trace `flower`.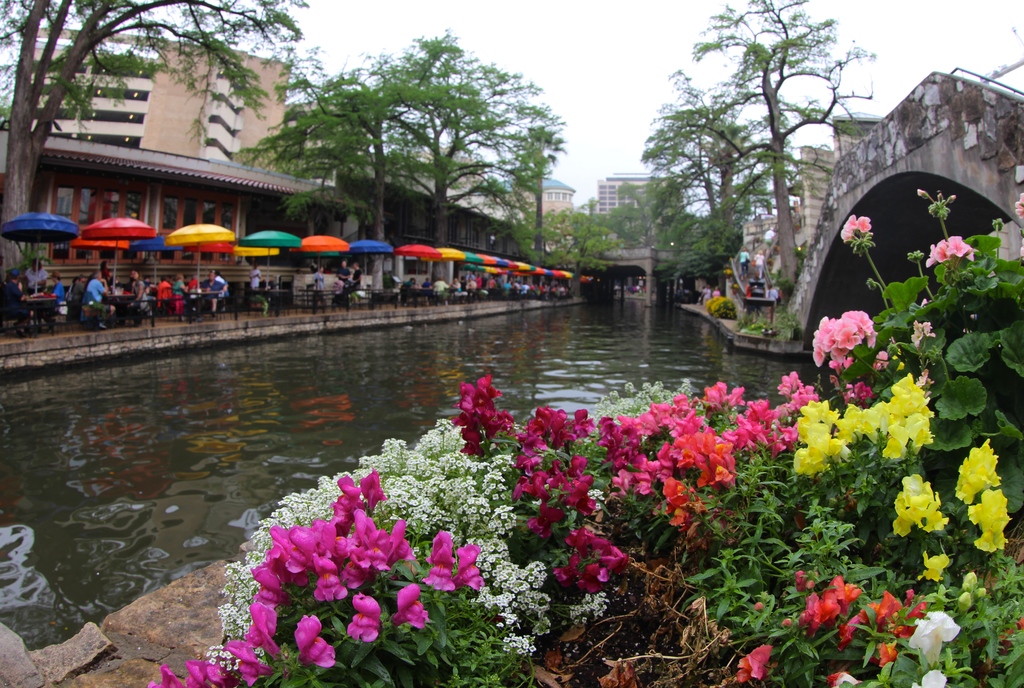
Traced to x1=1012, y1=188, x2=1023, y2=217.
